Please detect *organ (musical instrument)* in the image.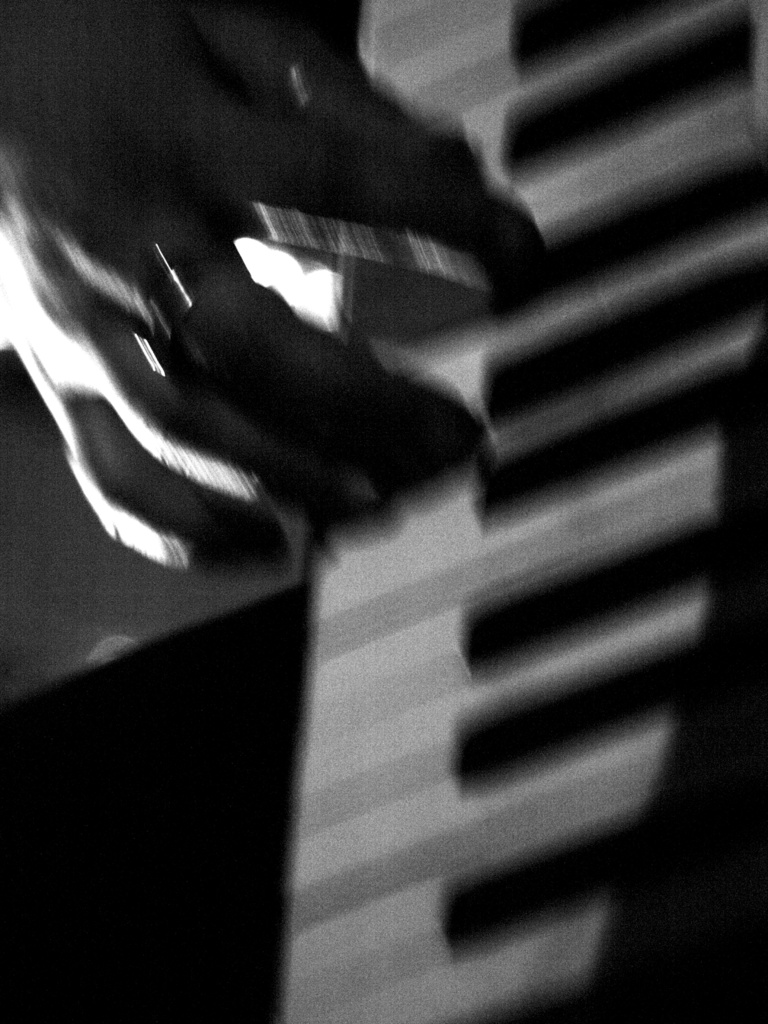
0, 0, 767, 1023.
